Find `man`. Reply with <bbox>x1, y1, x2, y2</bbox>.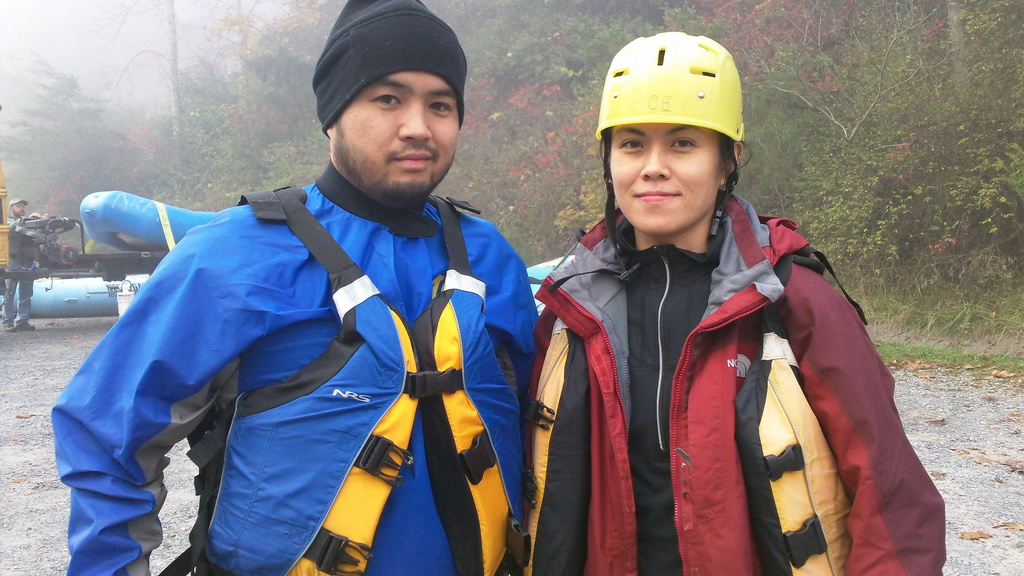
<bbox>0, 187, 45, 338</bbox>.
